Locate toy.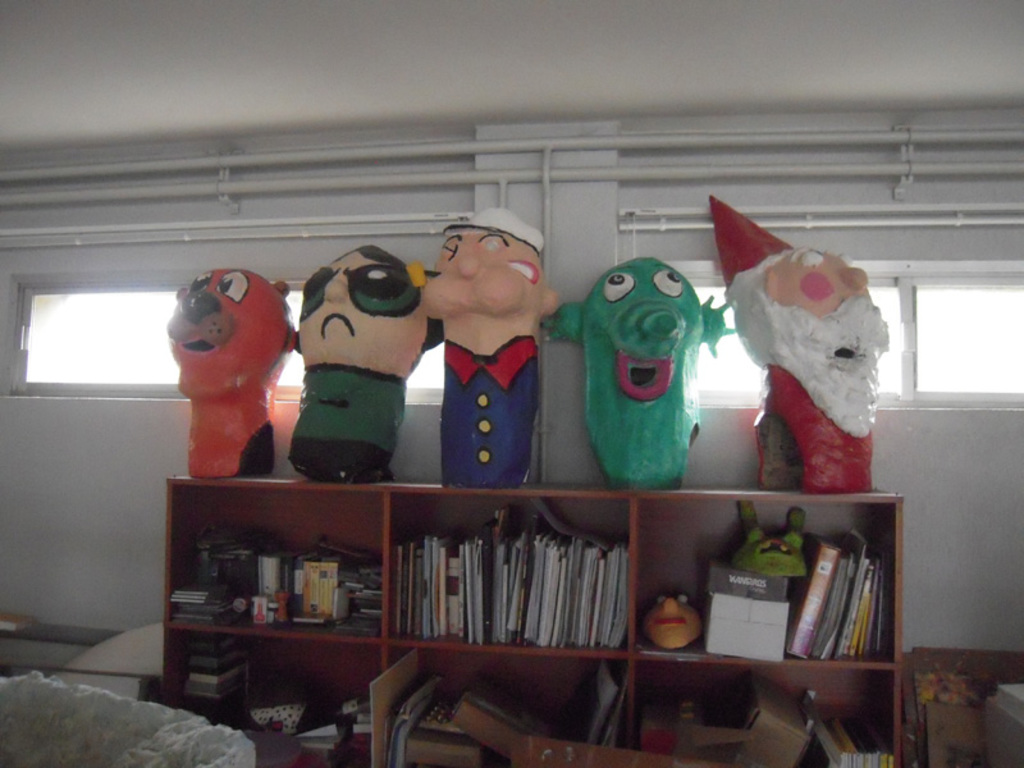
Bounding box: {"x1": 156, "y1": 257, "x2": 301, "y2": 484}.
